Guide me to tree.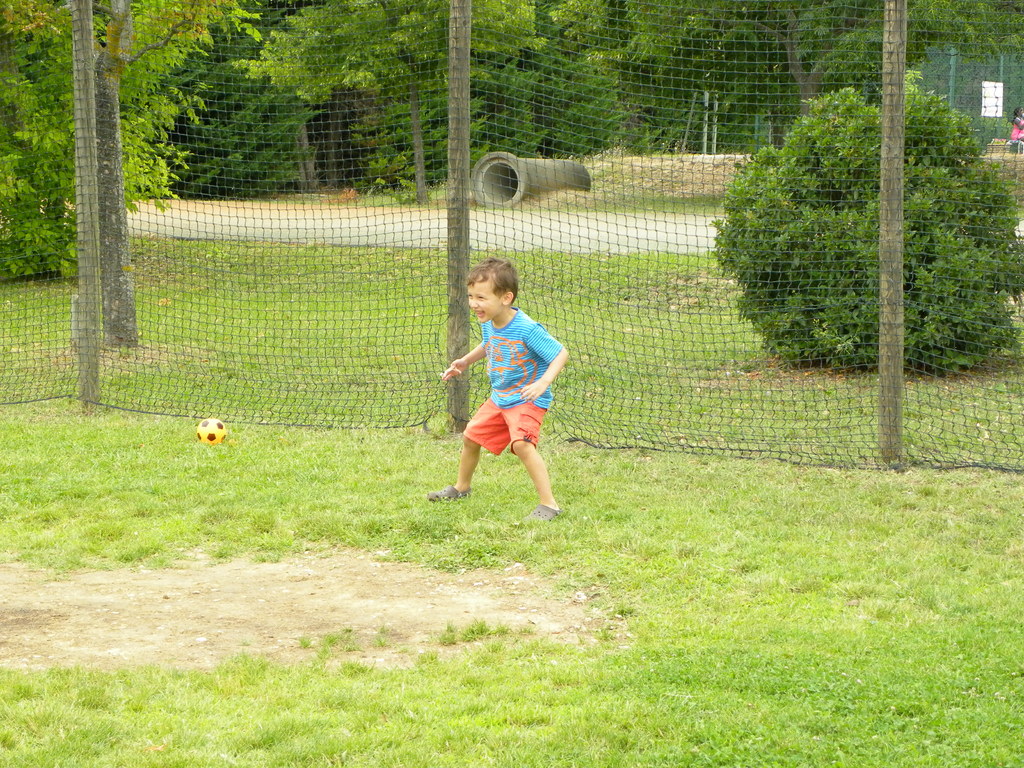
Guidance: [left=0, top=0, right=222, bottom=348].
